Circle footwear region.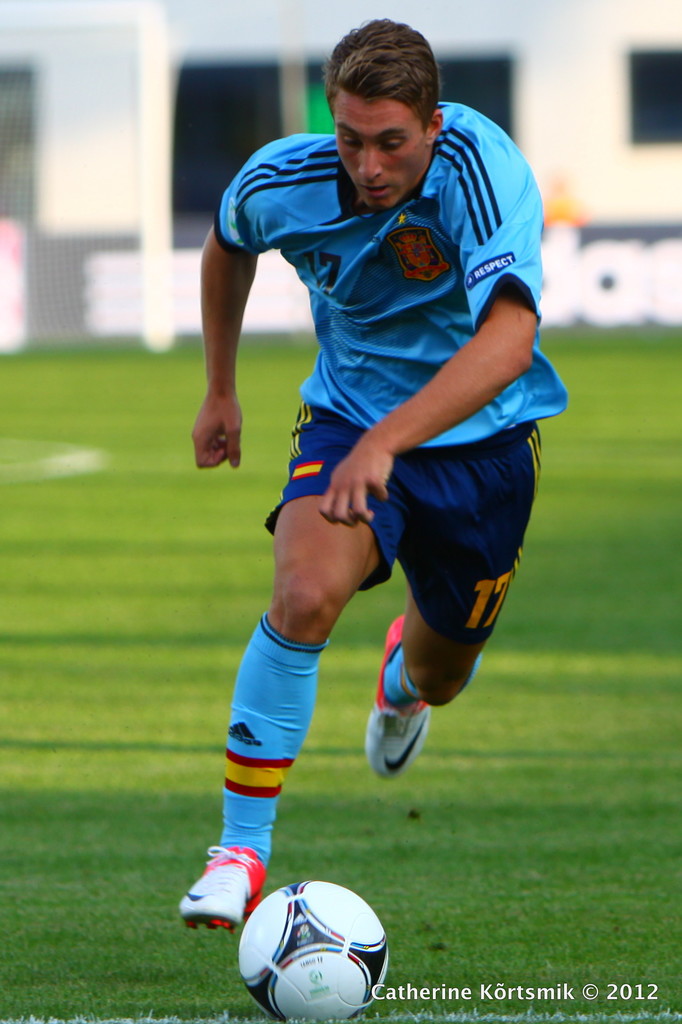
Region: 364:617:437:776.
